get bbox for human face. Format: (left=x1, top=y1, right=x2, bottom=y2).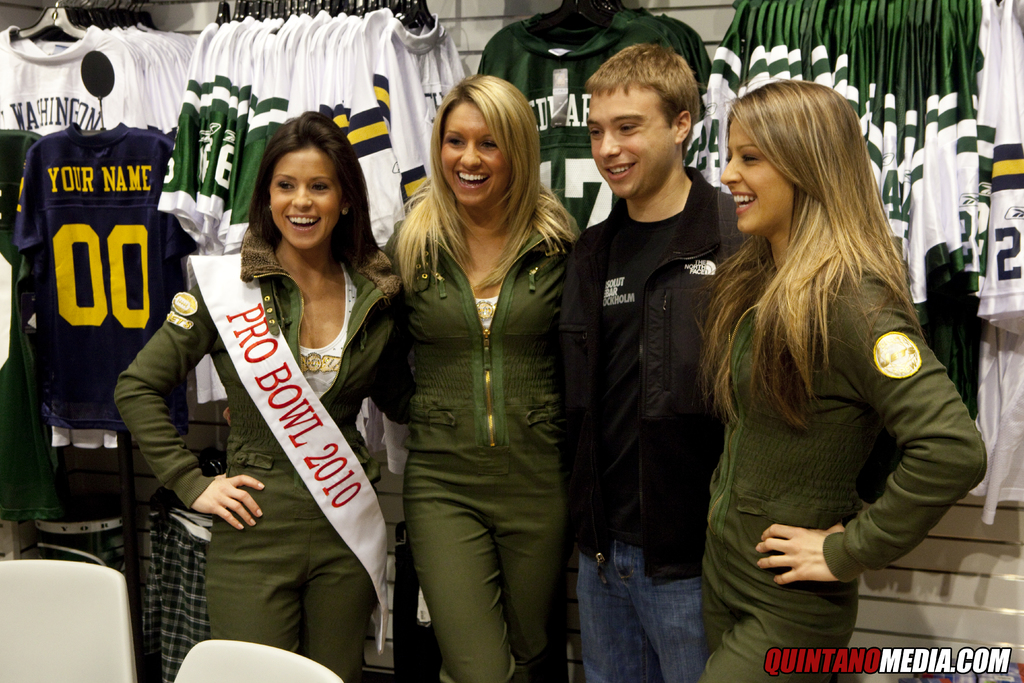
(left=591, top=79, right=675, bottom=195).
